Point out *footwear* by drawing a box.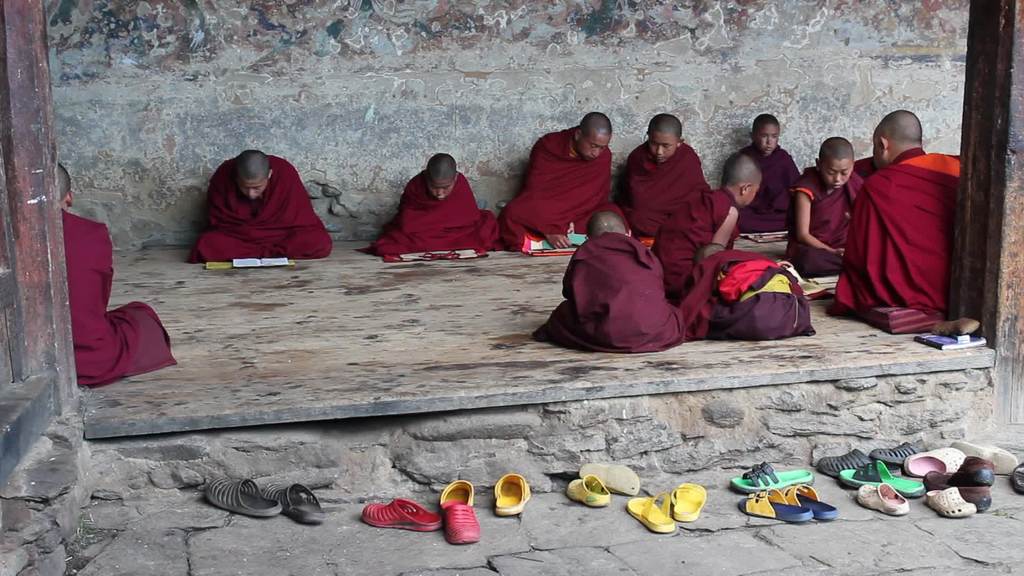
bbox=(819, 447, 879, 476).
